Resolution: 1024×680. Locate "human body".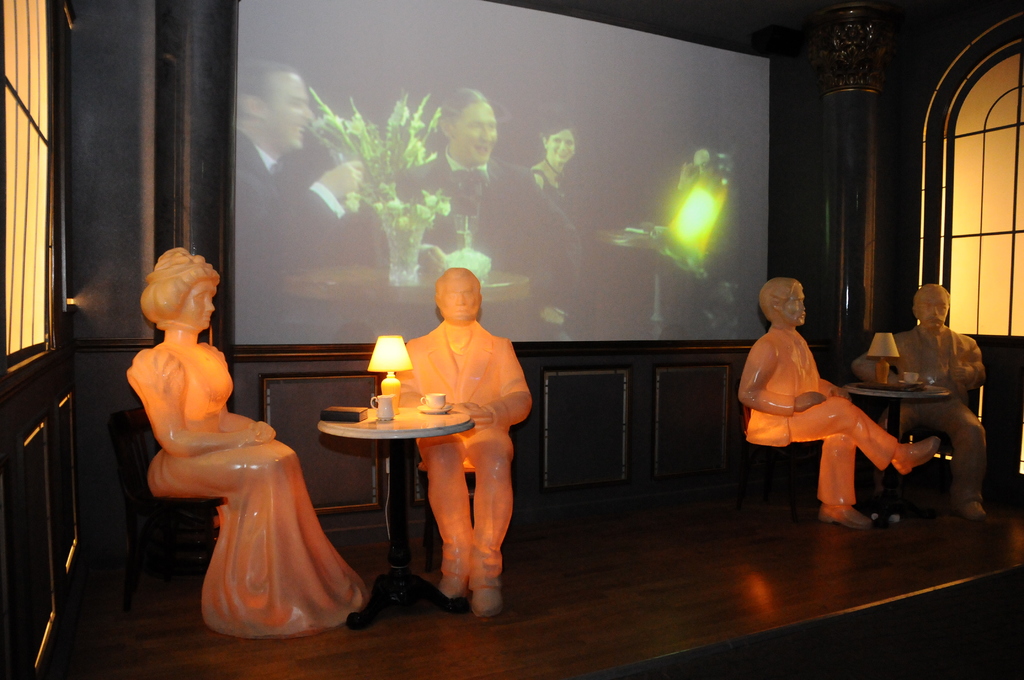
531,119,572,222.
